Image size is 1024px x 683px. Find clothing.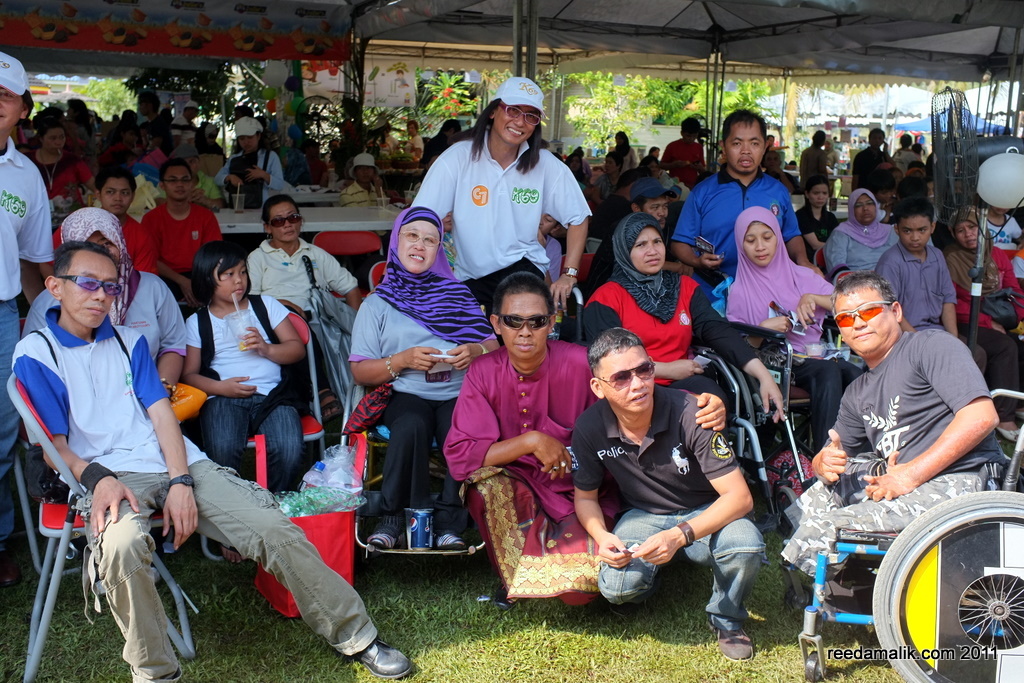
[248, 239, 360, 323].
